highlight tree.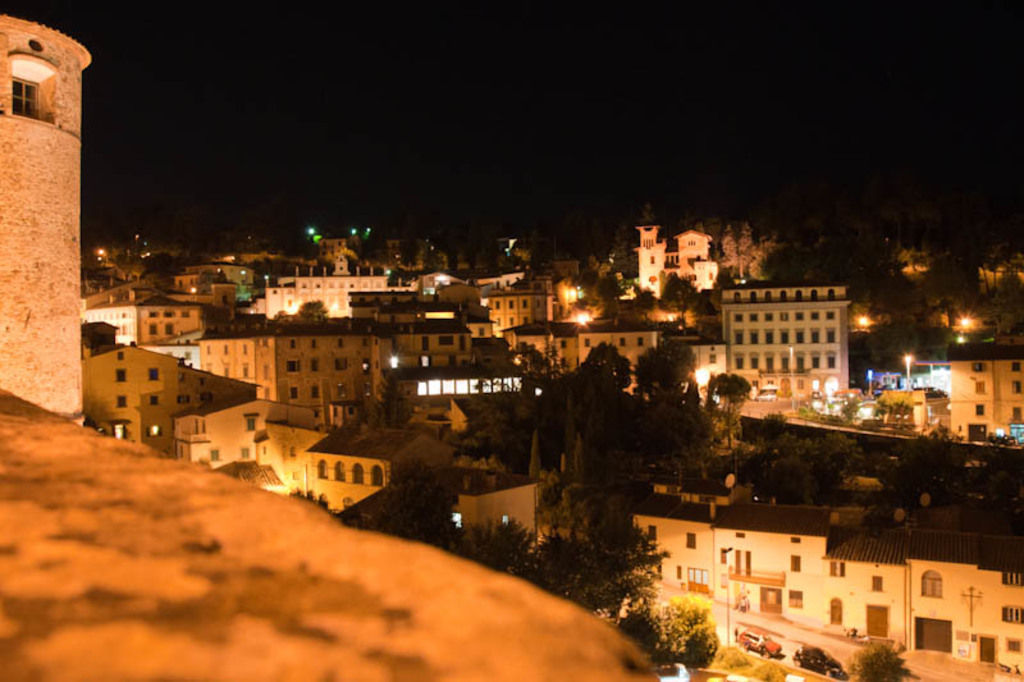
Highlighted region: rect(630, 342, 709, 413).
